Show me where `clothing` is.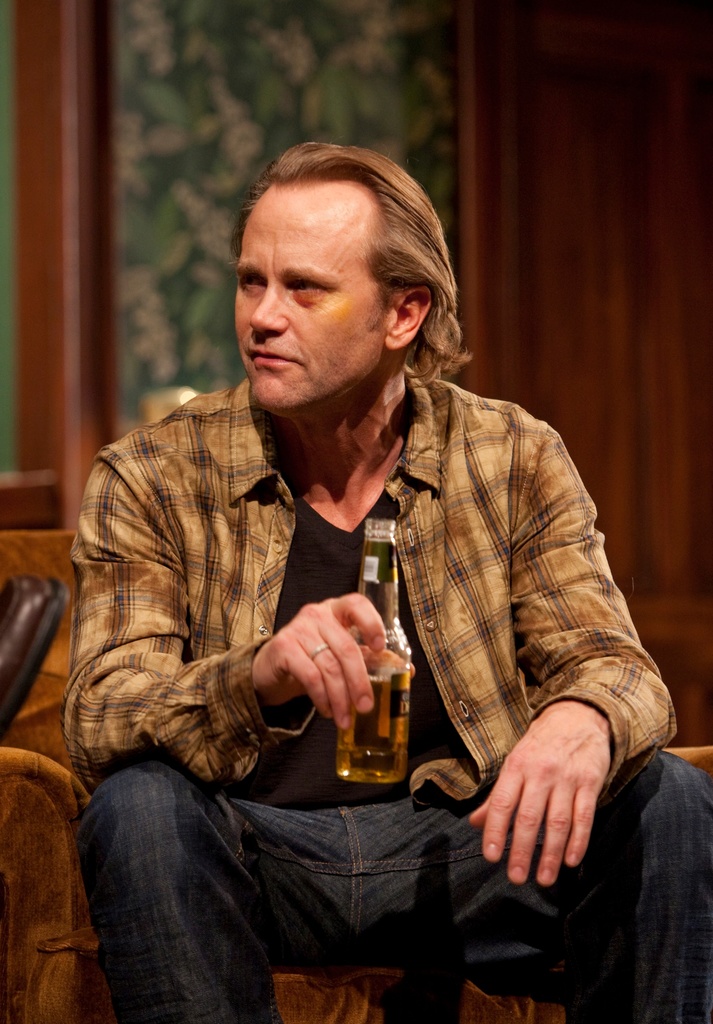
`clothing` is at 61/374/712/1018.
